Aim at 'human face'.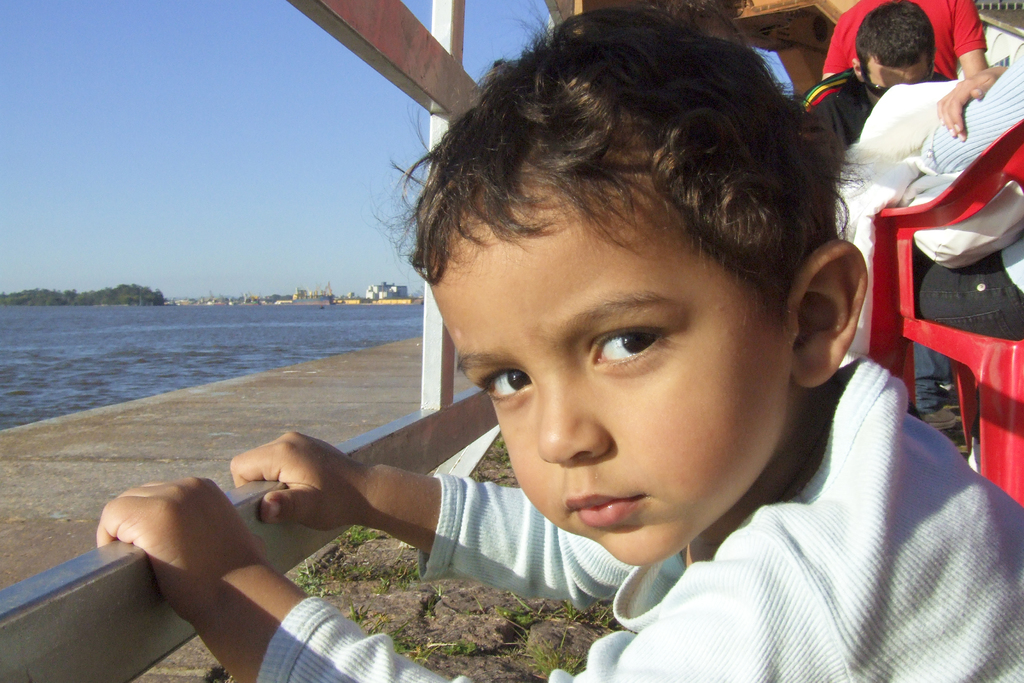
Aimed at bbox(864, 67, 929, 108).
